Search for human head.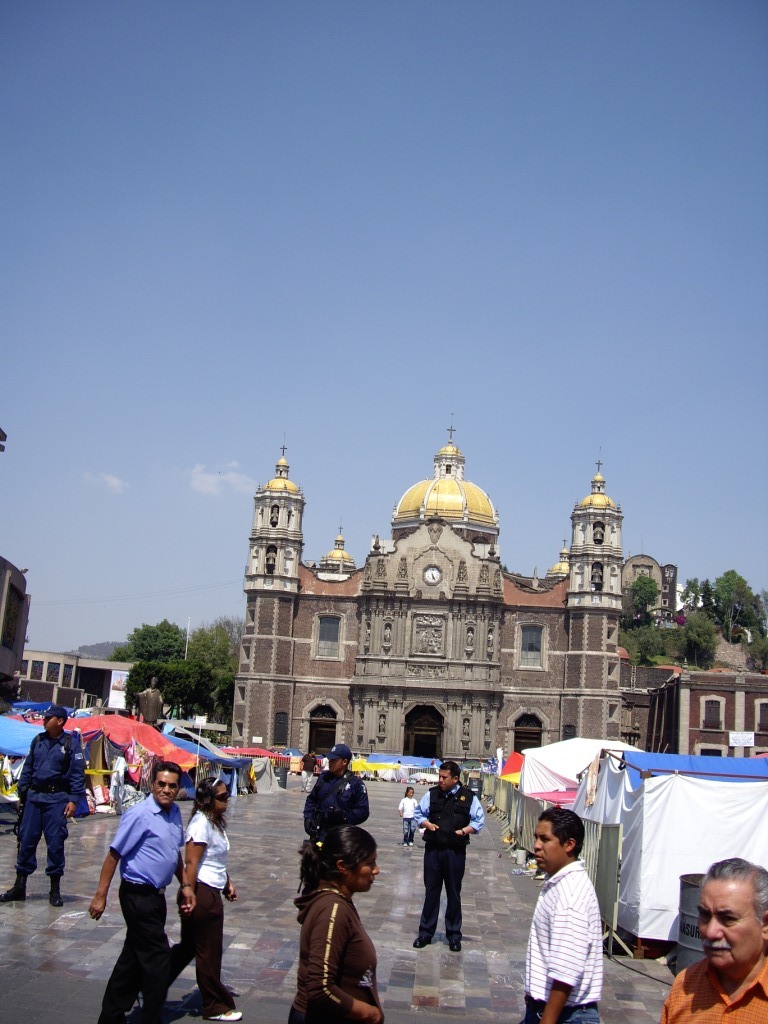
Found at bbox(151, 760, 181, 806).
